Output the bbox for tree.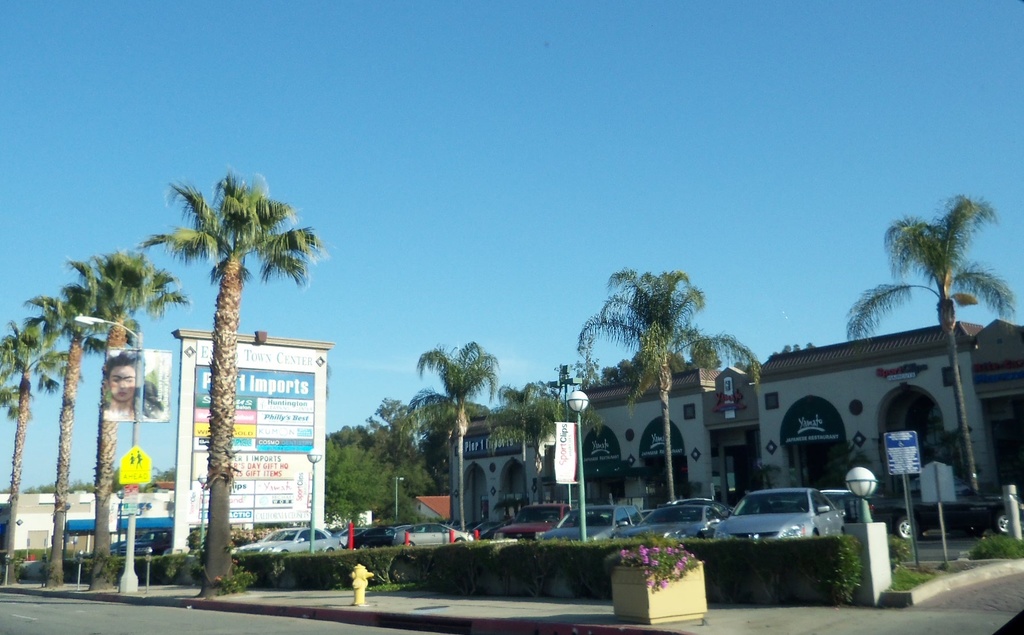
locate(314, 419, 433, 529).
